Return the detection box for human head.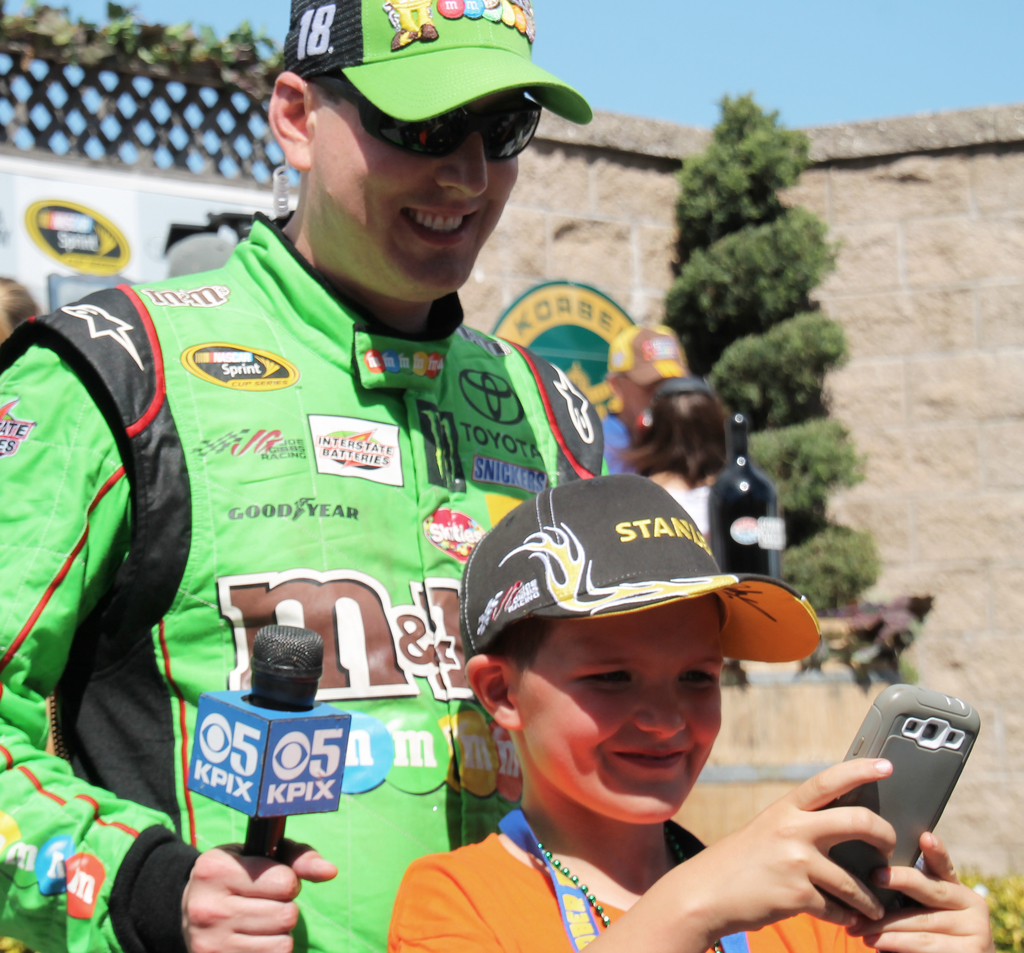
detection(459, 469, 821, 827).
